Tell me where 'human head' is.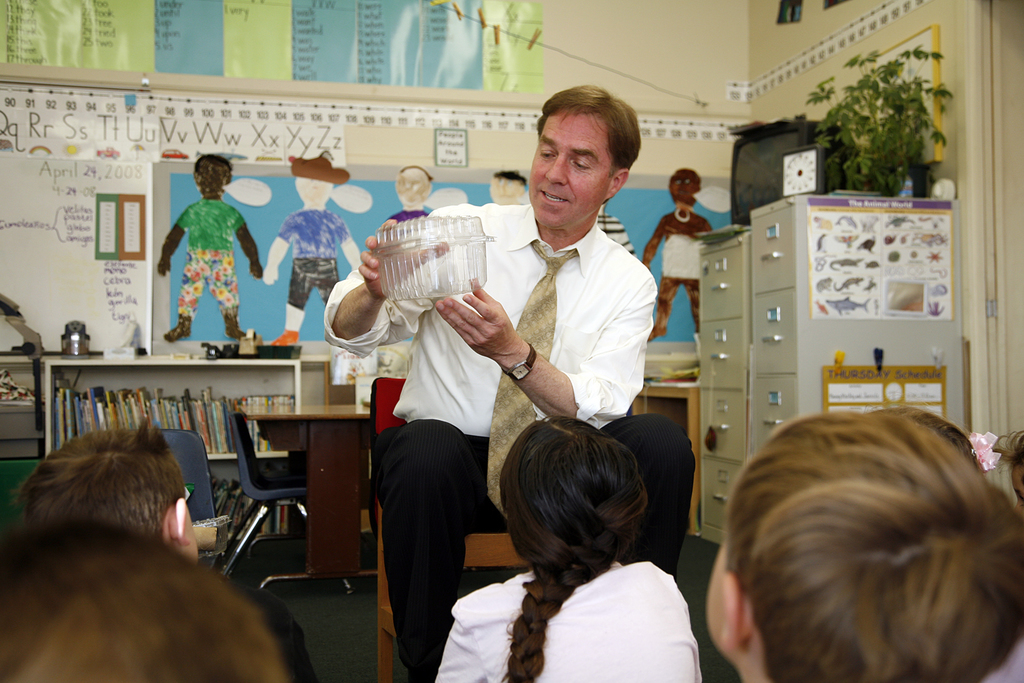
'human head' is at box(1009, 431, 1023, 507).
